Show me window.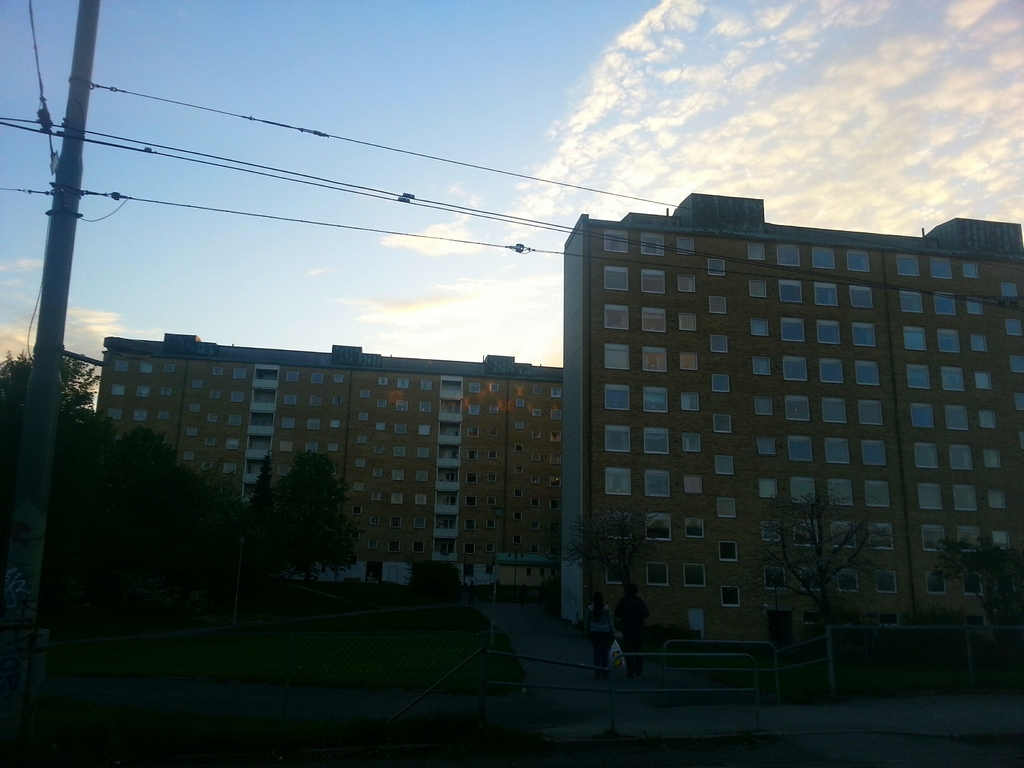
window is here: 377,399,387,408.
